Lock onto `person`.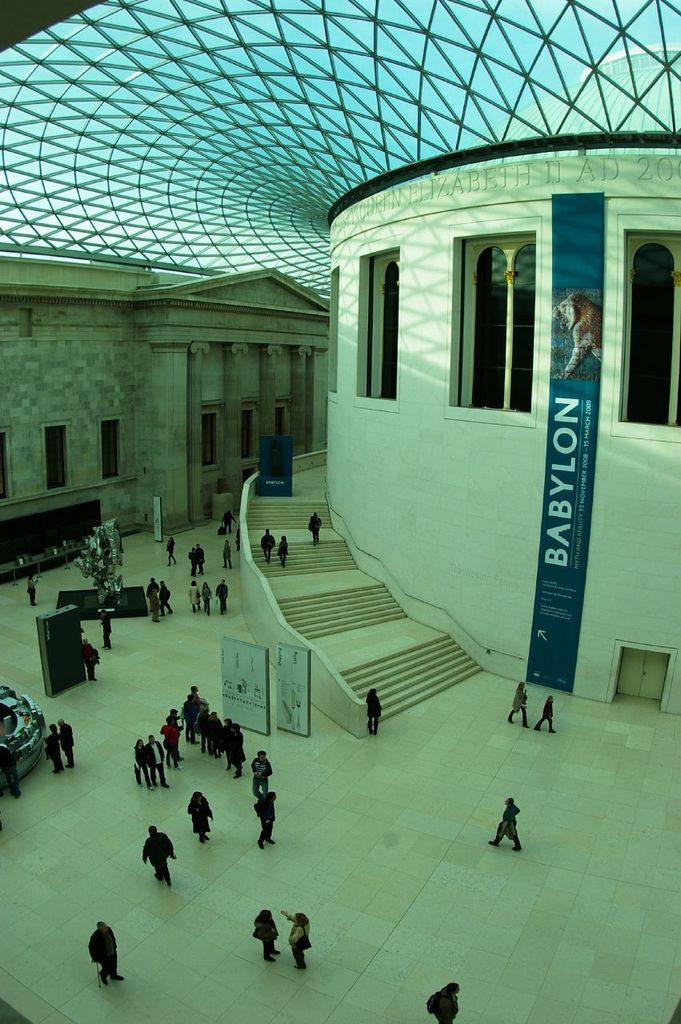
Locked: <region>429, 986, 457, 1023</region>.
